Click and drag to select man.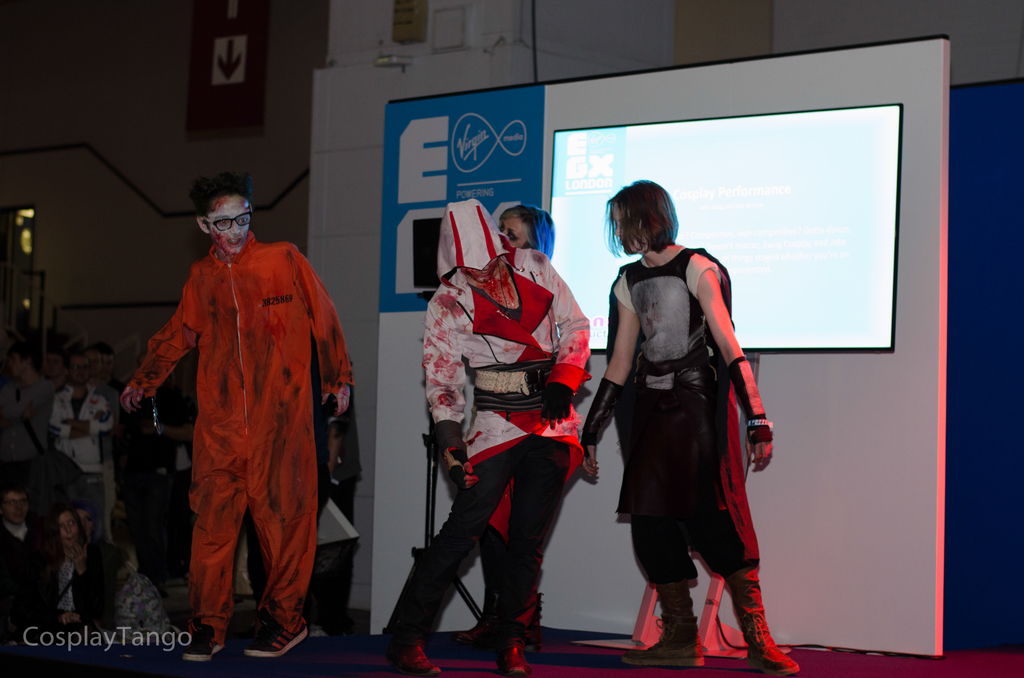
Selection: (54,352,112,482).
